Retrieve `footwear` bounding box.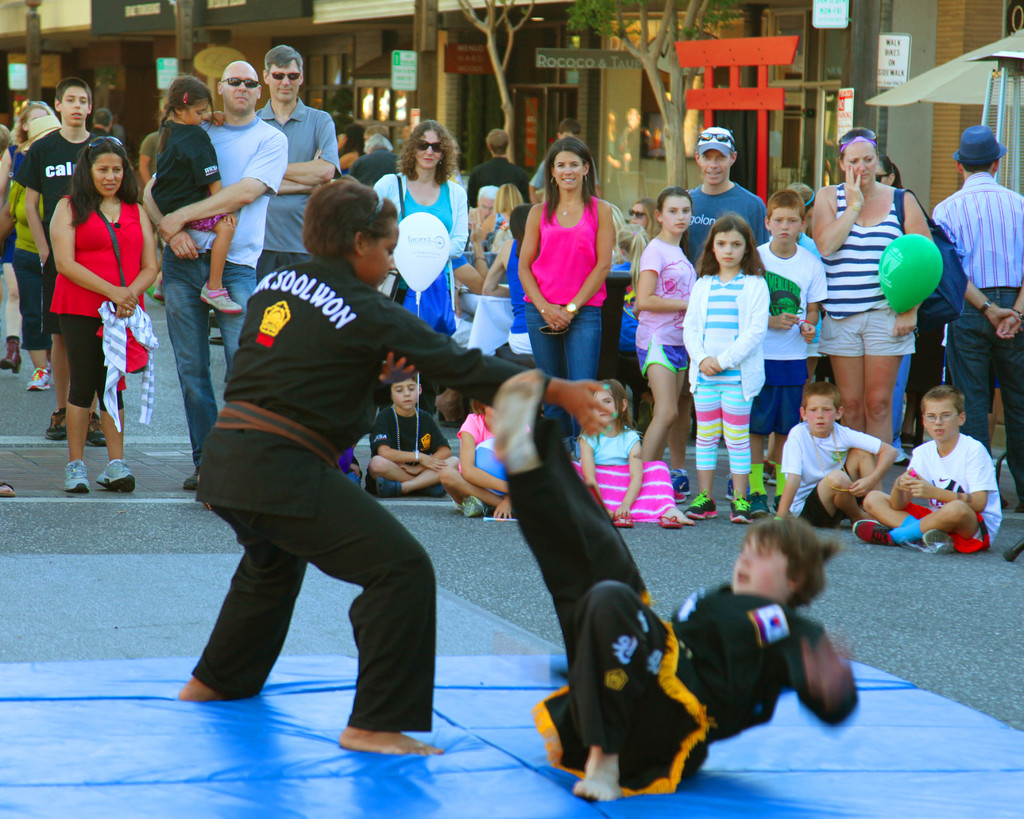
Bounding box: bbox=(925, 532, 954, 553).
